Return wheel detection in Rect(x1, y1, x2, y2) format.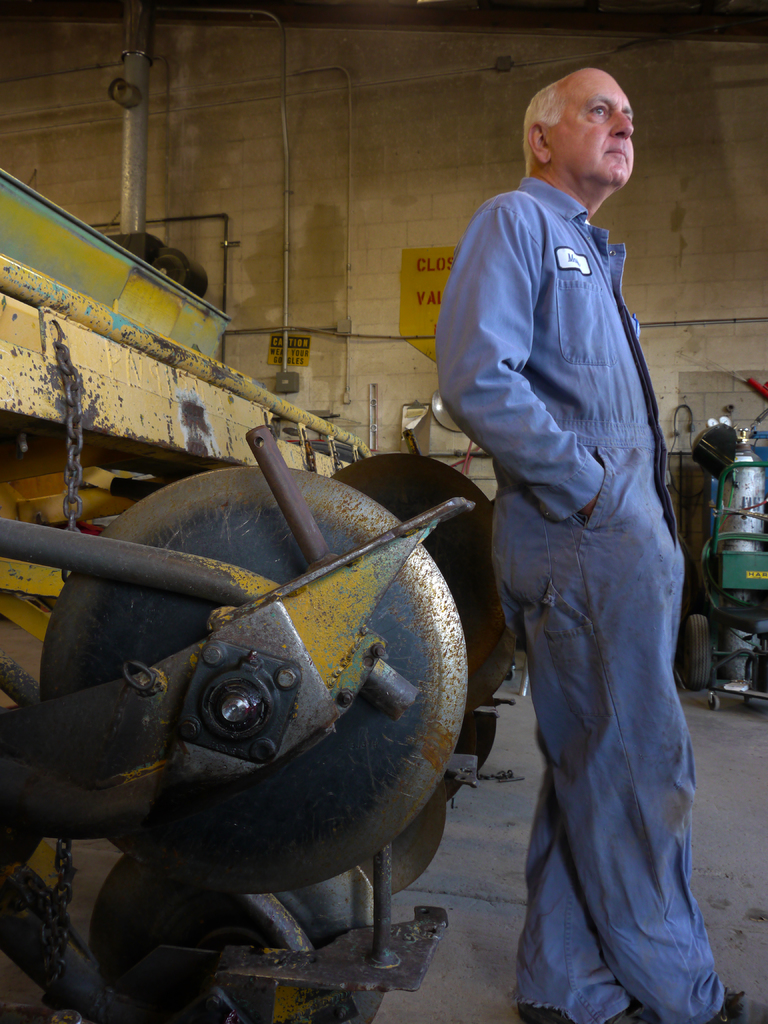
Rect(479, 699, 494, 772).
